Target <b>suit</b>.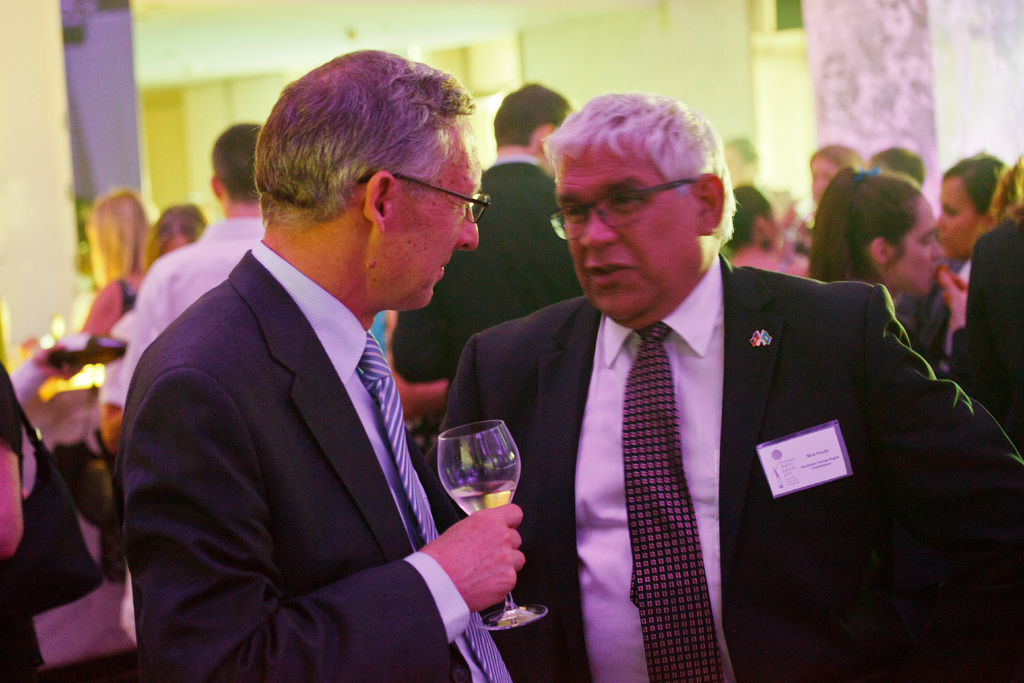
Target region: <region>465, 200, 943, 653</region>.
